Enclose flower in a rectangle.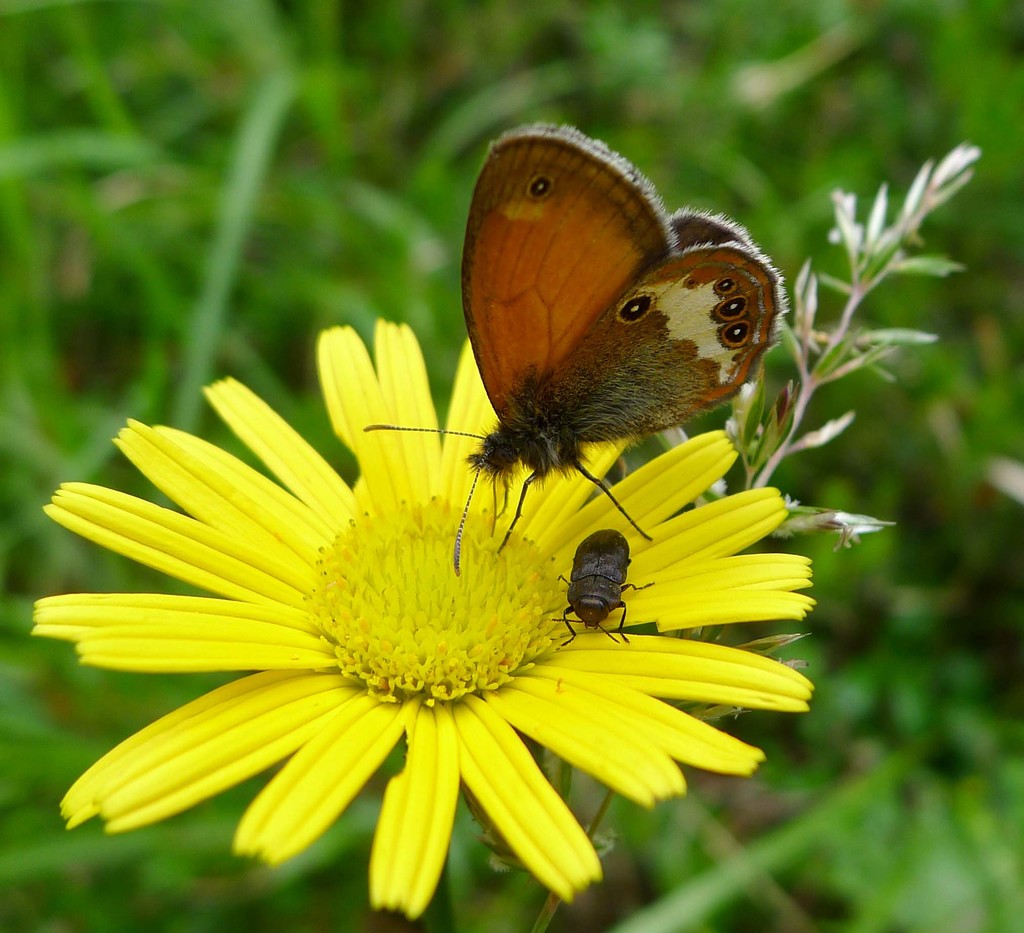
[51, 326, 742, 914].
